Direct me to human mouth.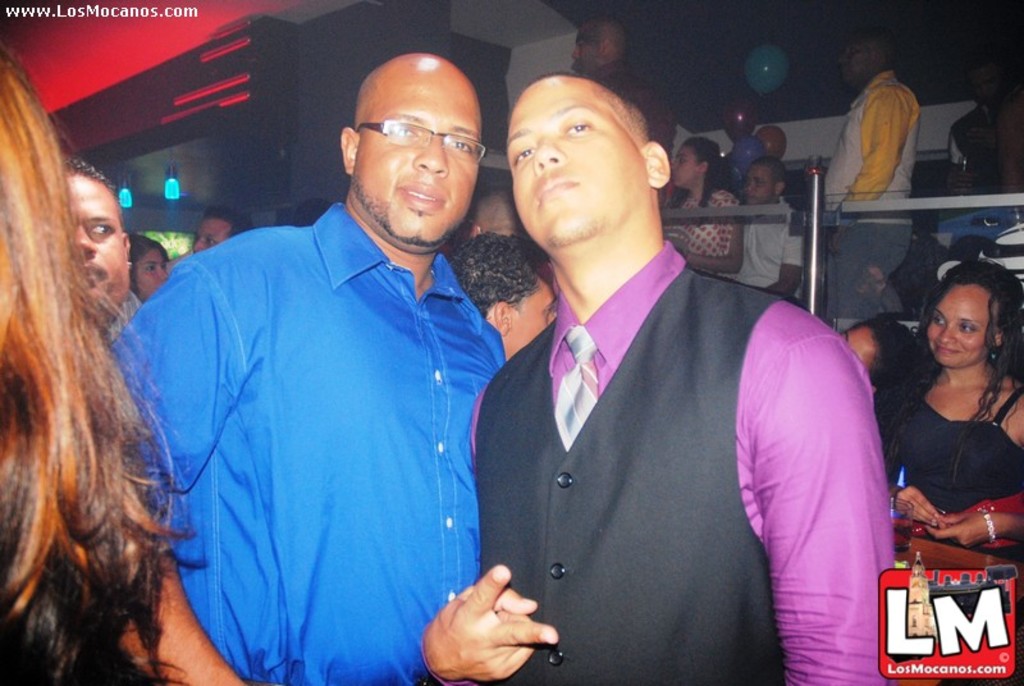
Direction: crop(398, 184, 447, 211).
